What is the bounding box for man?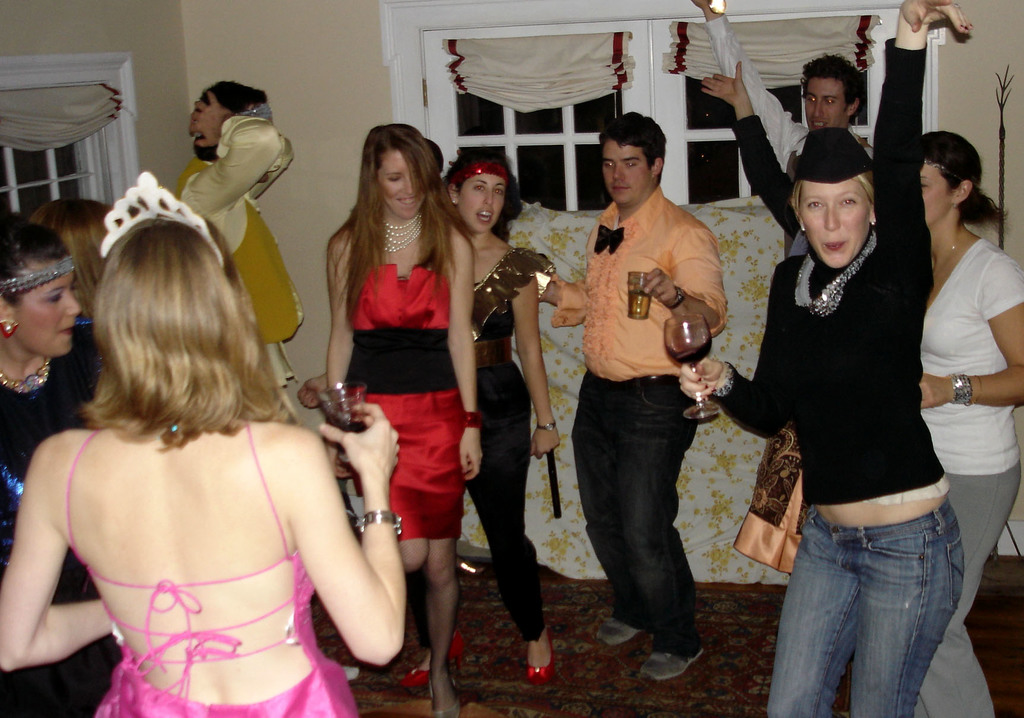
x1=692, y1=0, x2=874, y2=199.
